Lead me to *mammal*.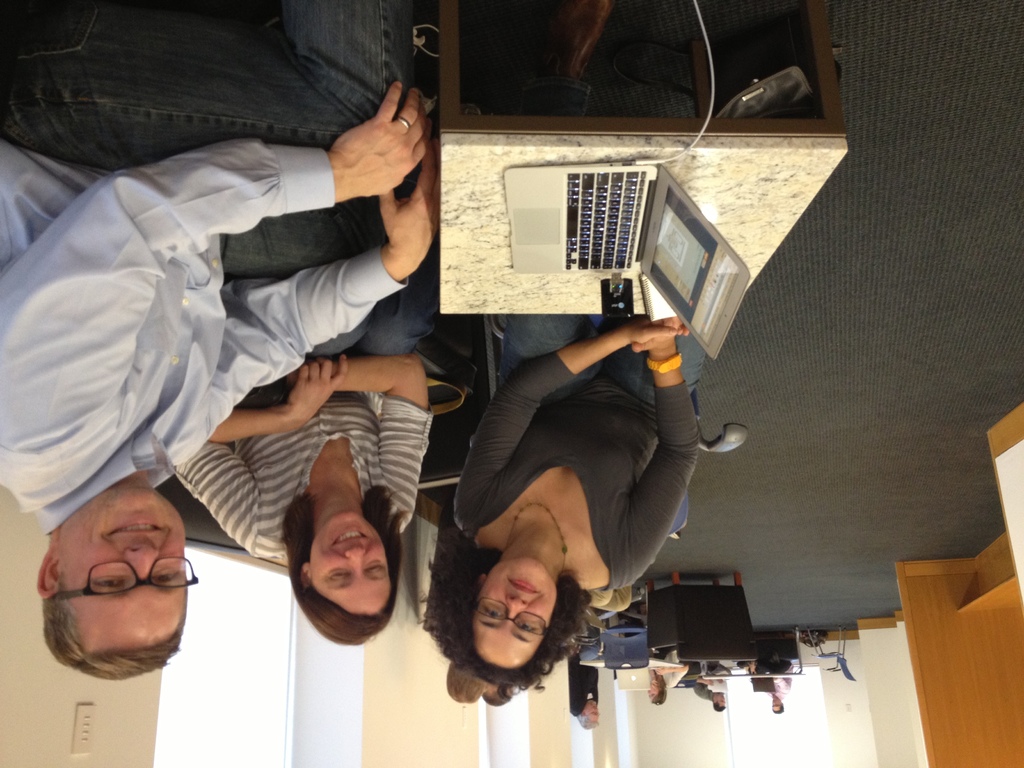
Lead to [left=566, top=651, right=600, bottom=726].
